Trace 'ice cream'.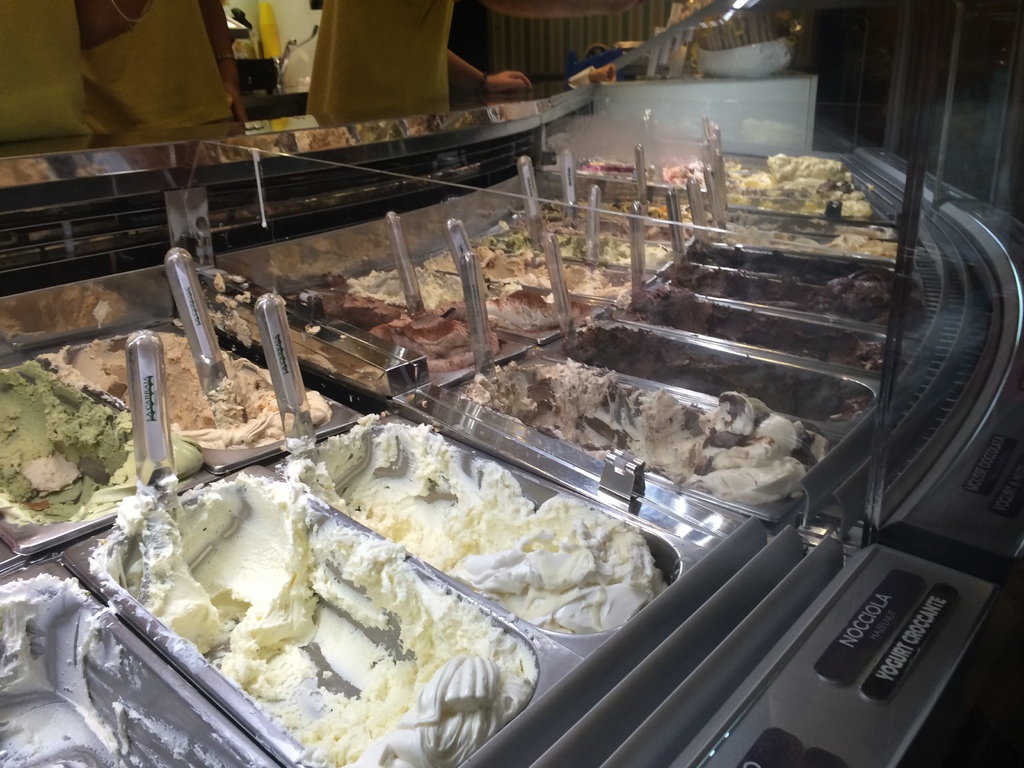
Traced to (left=294, top=281, right=498, bottom=368).
